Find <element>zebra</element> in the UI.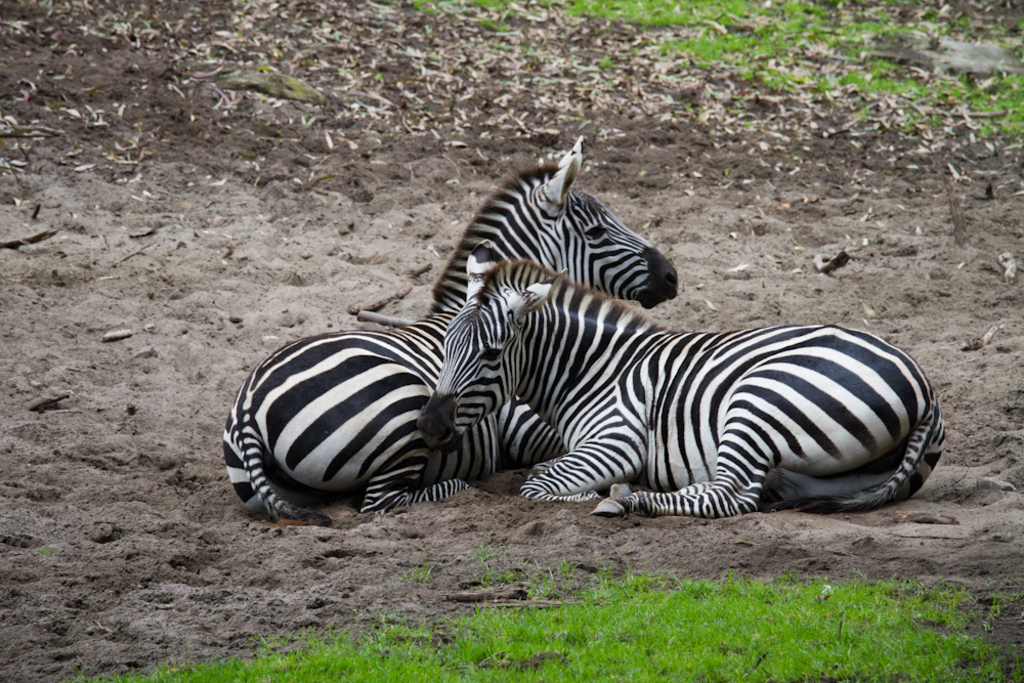
UI element at l=413, t=251, r=948, b=517.
